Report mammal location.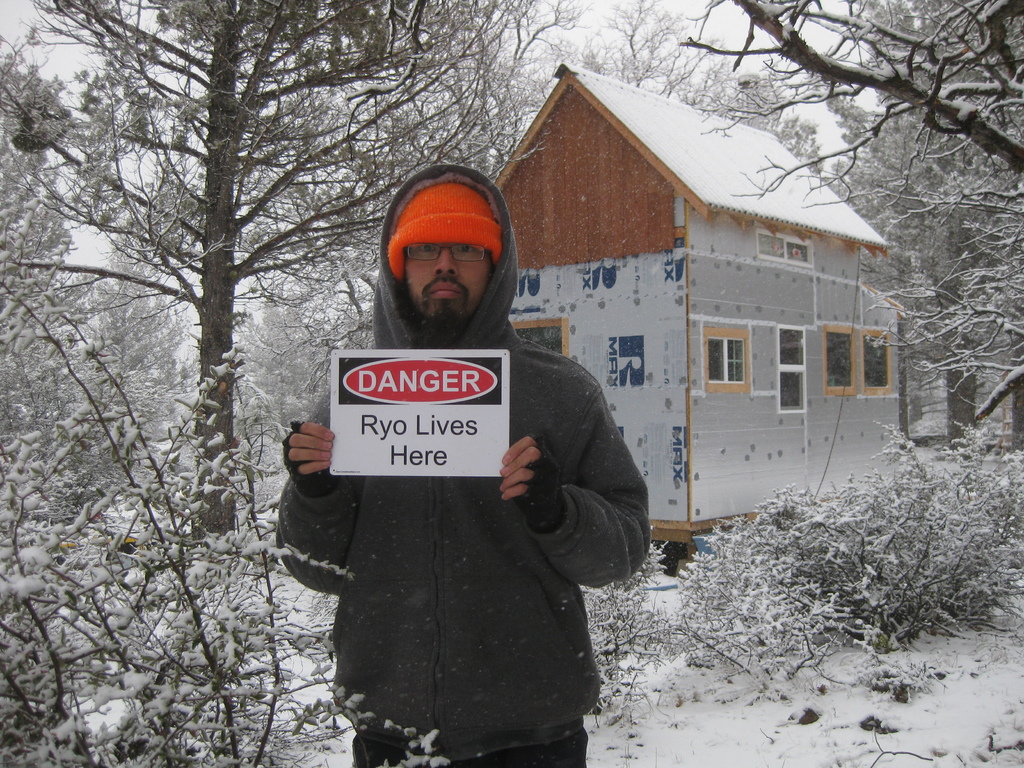
Report: <bbox>314, 124, 707, 722</bbox>.
